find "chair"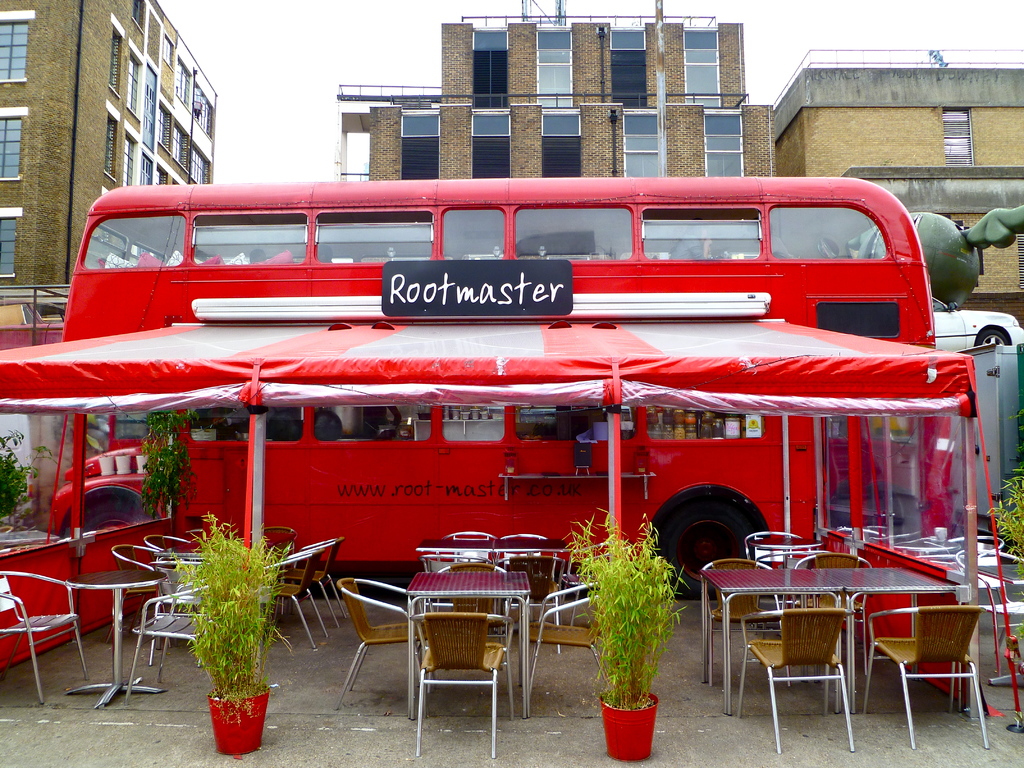
x1=330 y1=570 x2=435 y2=715
